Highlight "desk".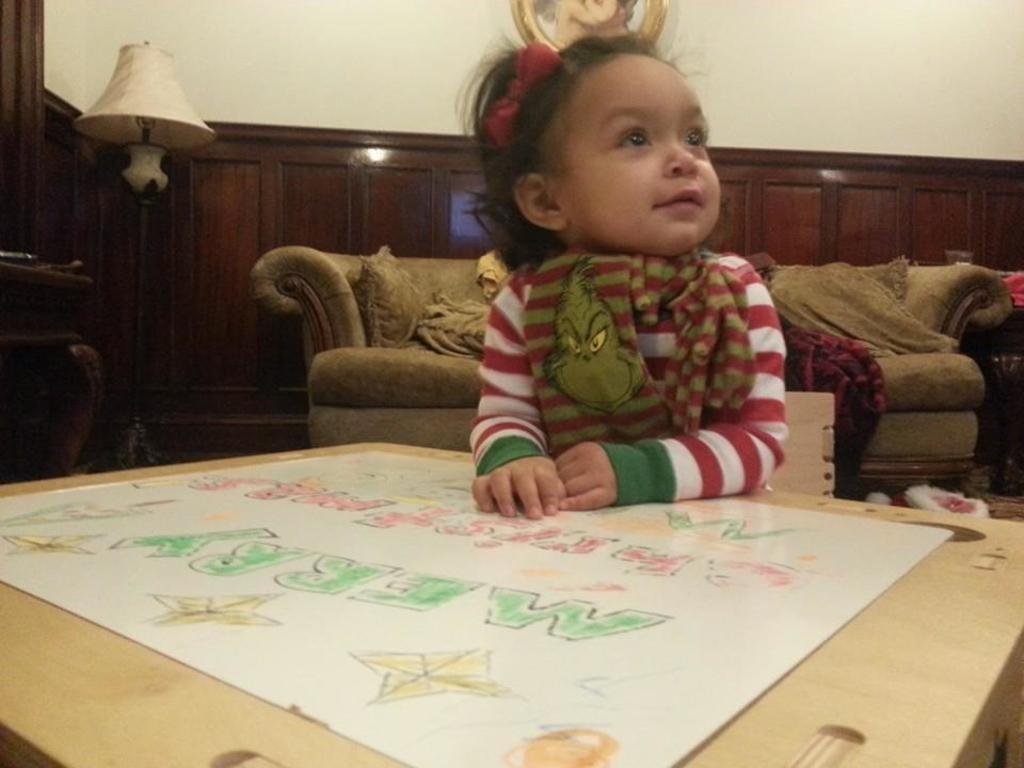
Highlighted region: [0, 446, 1023, 767].
